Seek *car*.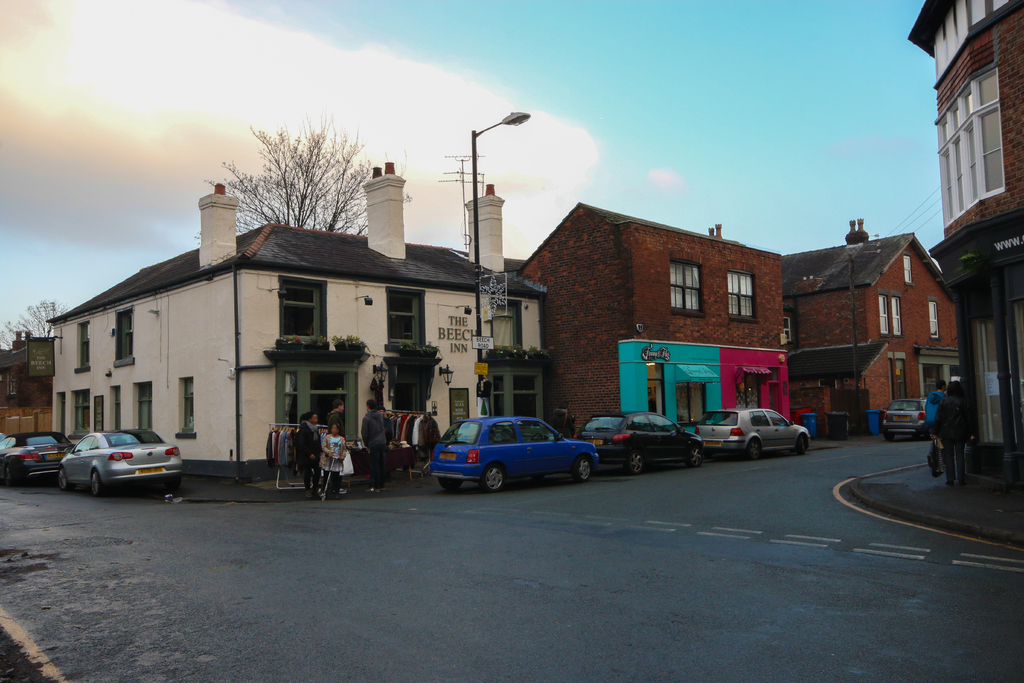
crop(426, 415, 601, 492).
